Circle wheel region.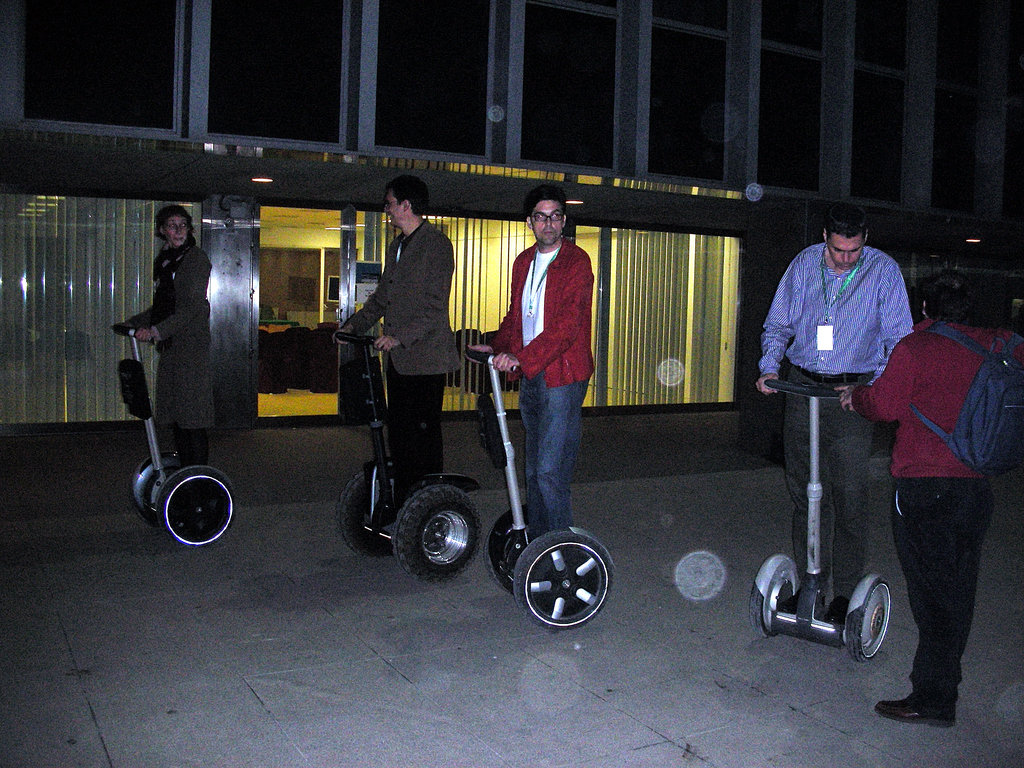
Region: Rect(749, 556, 805, 634).
